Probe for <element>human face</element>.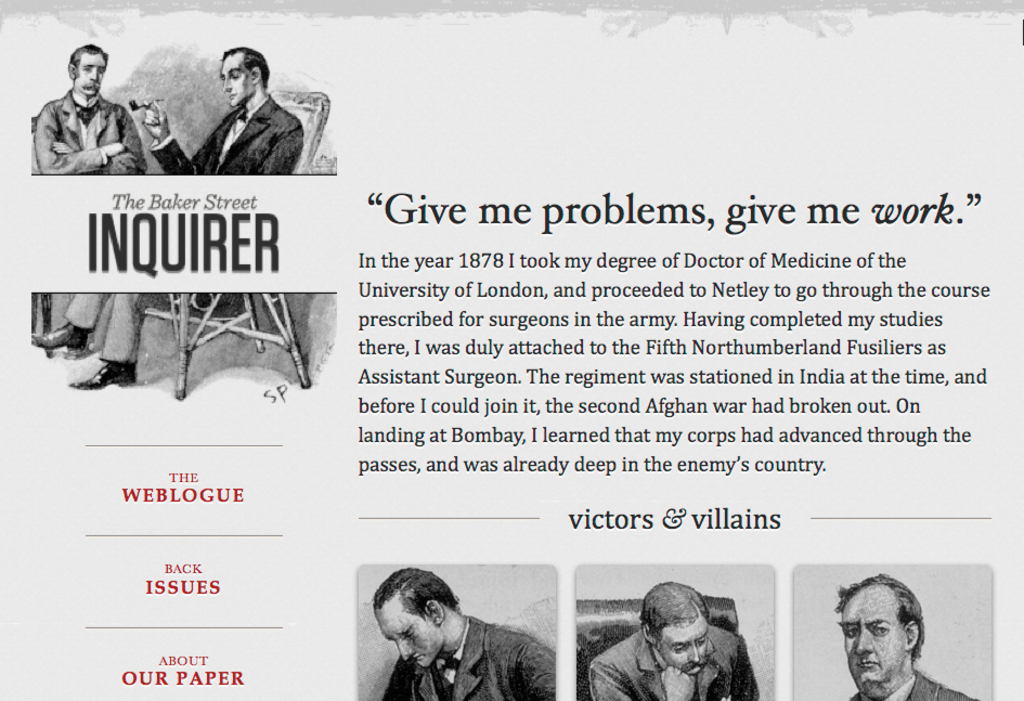
Probe result: <box>659,618,715,663</box>.
